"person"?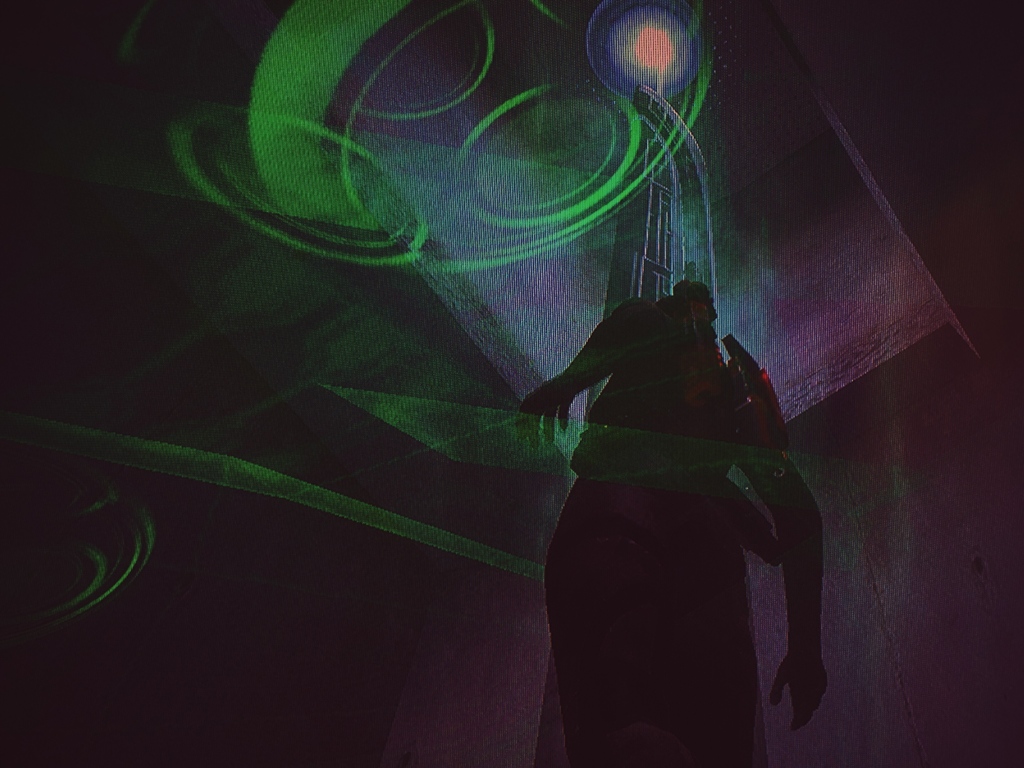
[516,231,820,726]
